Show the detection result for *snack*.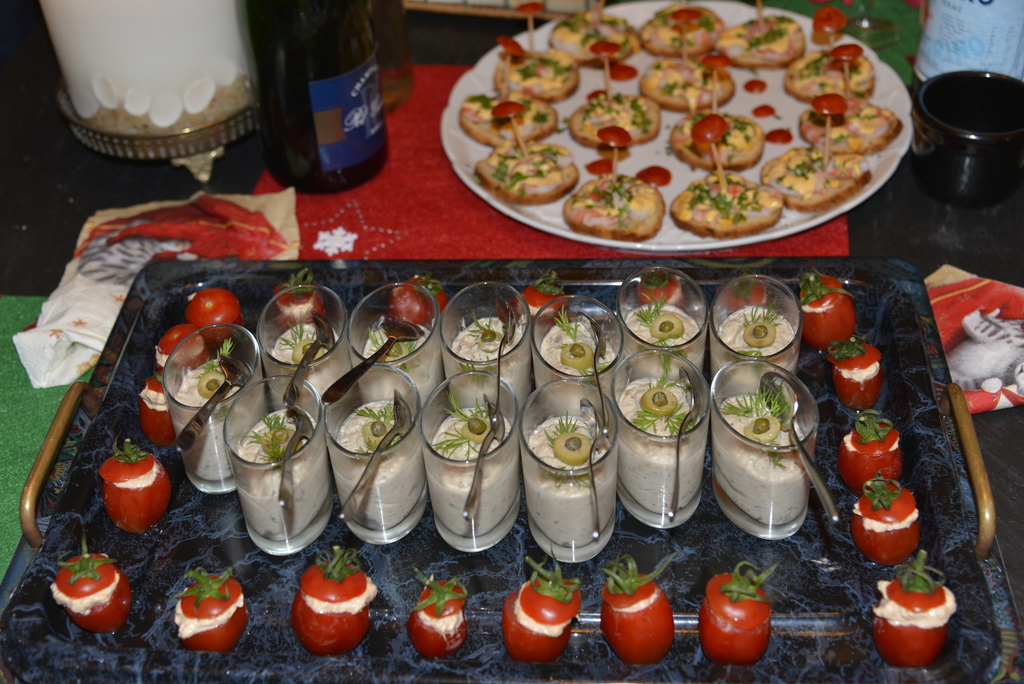
619/373/705/525.
